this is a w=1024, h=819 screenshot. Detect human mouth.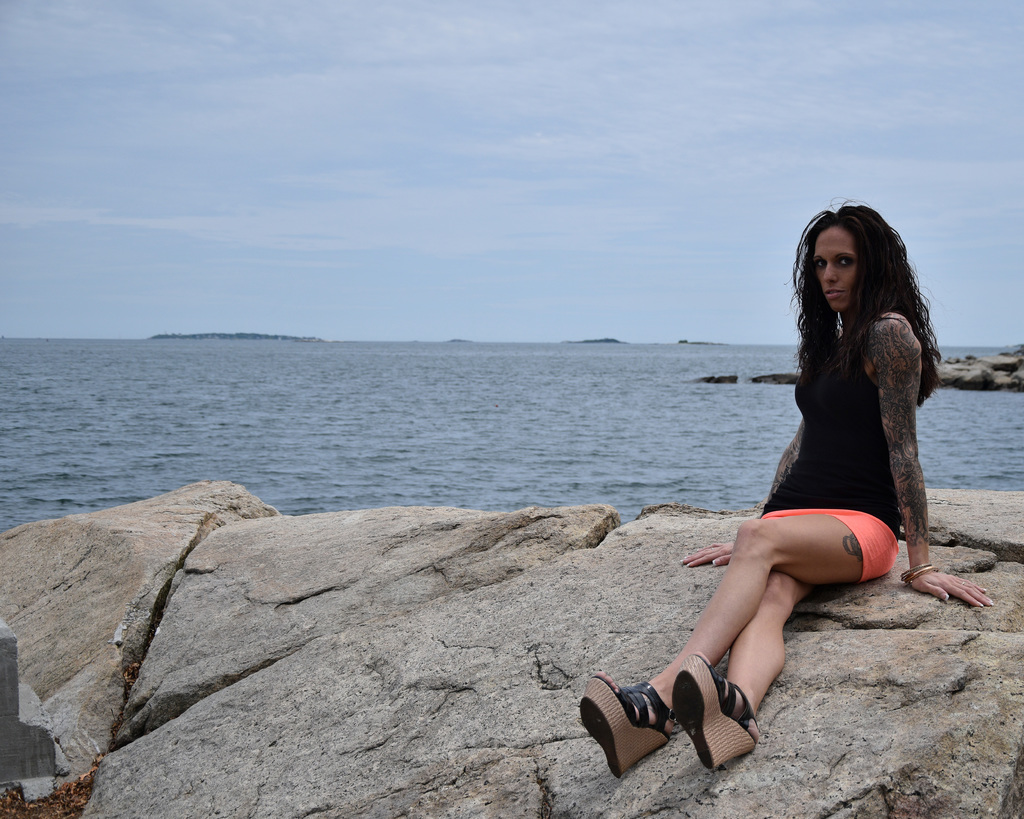
select_region(824, 282, 847, 302).
